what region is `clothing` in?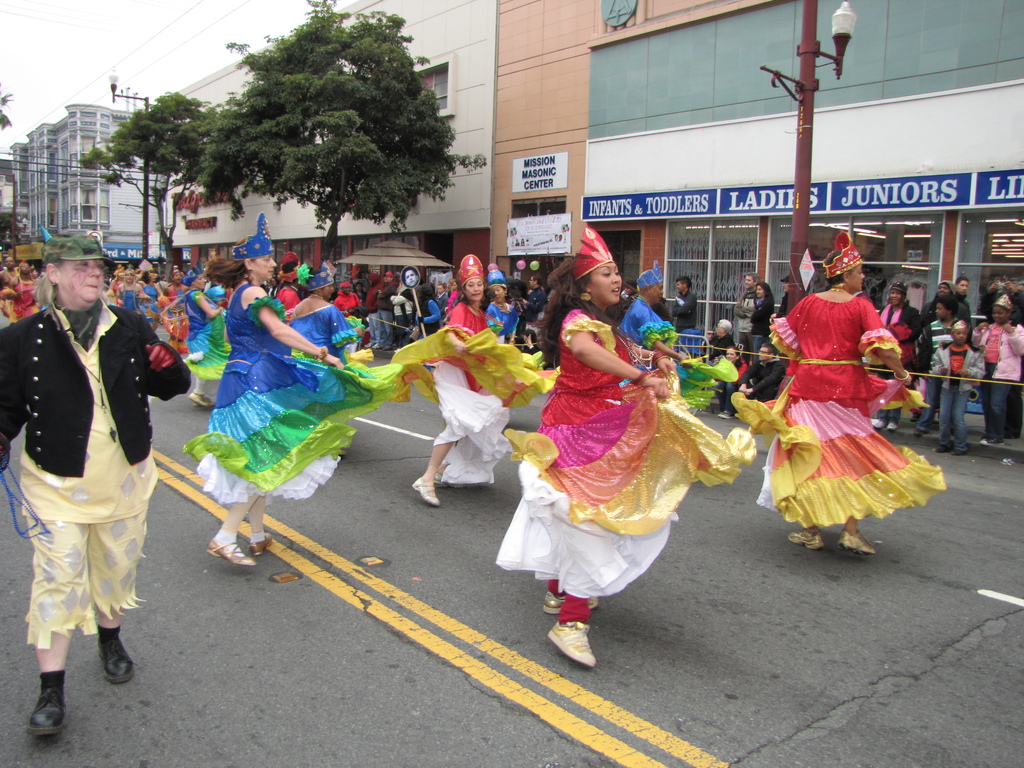
bbox(720, 286, 948, 523).
